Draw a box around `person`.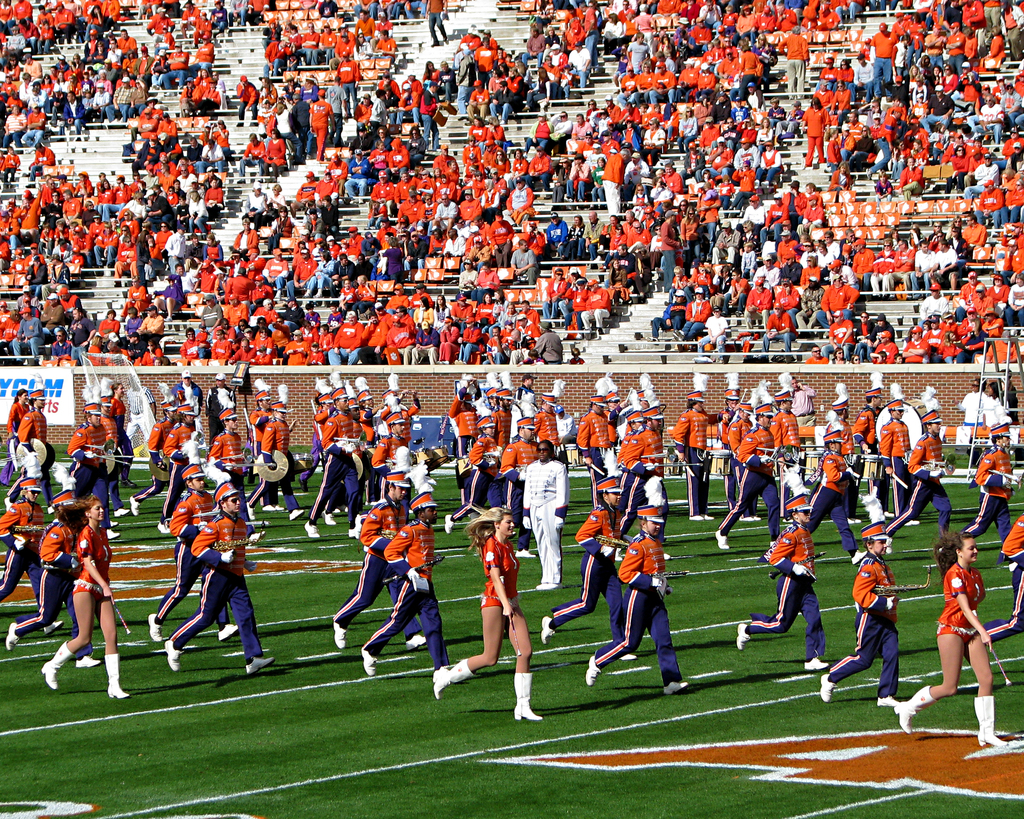
x1=193 y1=6 x2=210 y2=52.
